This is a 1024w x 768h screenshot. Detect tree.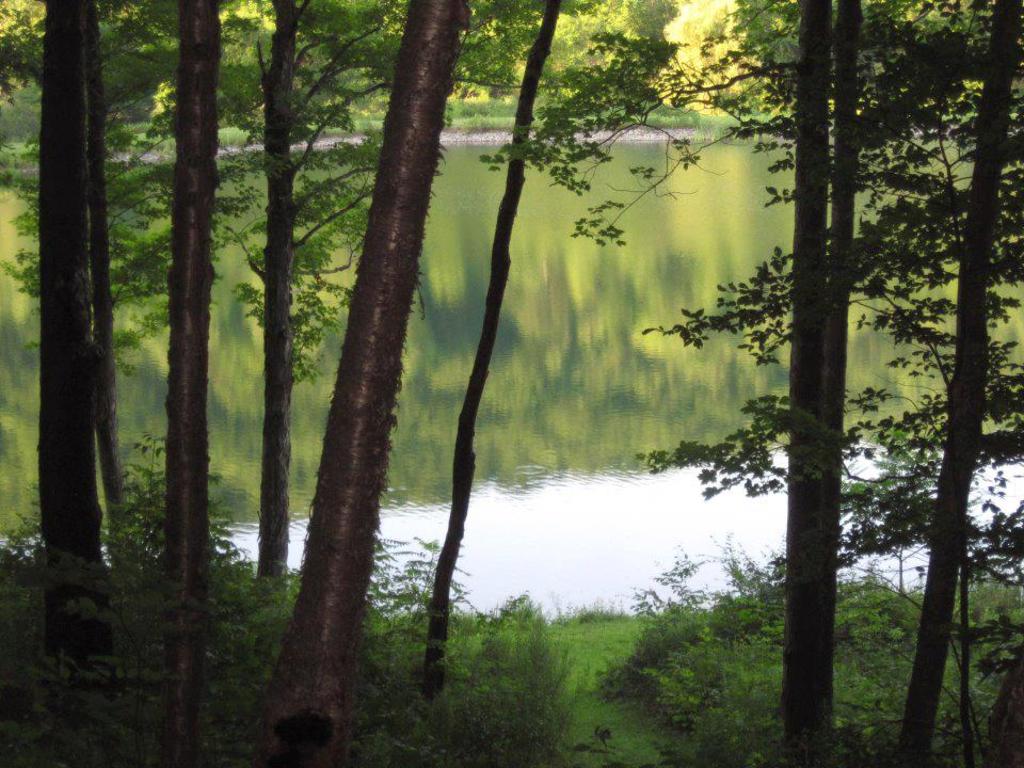
box(469, 0, 1023, 767).
